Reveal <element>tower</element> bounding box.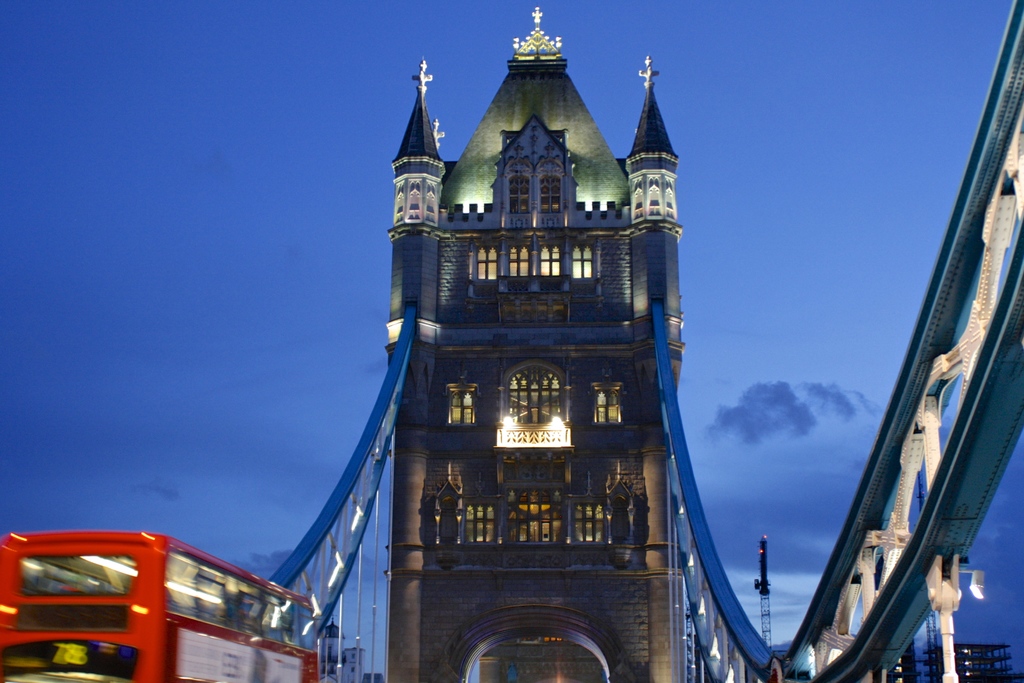
Revealed: crop(339, 8, 694, 620).
